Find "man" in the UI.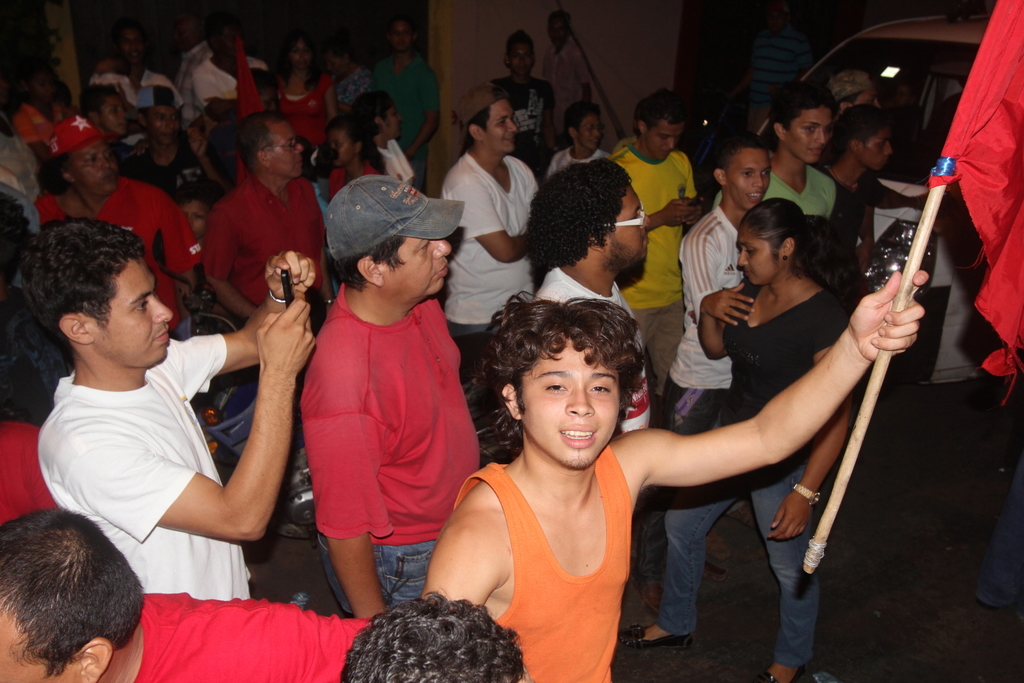
UI element at [x1=35, y1=216, x2=313, y2=598].
